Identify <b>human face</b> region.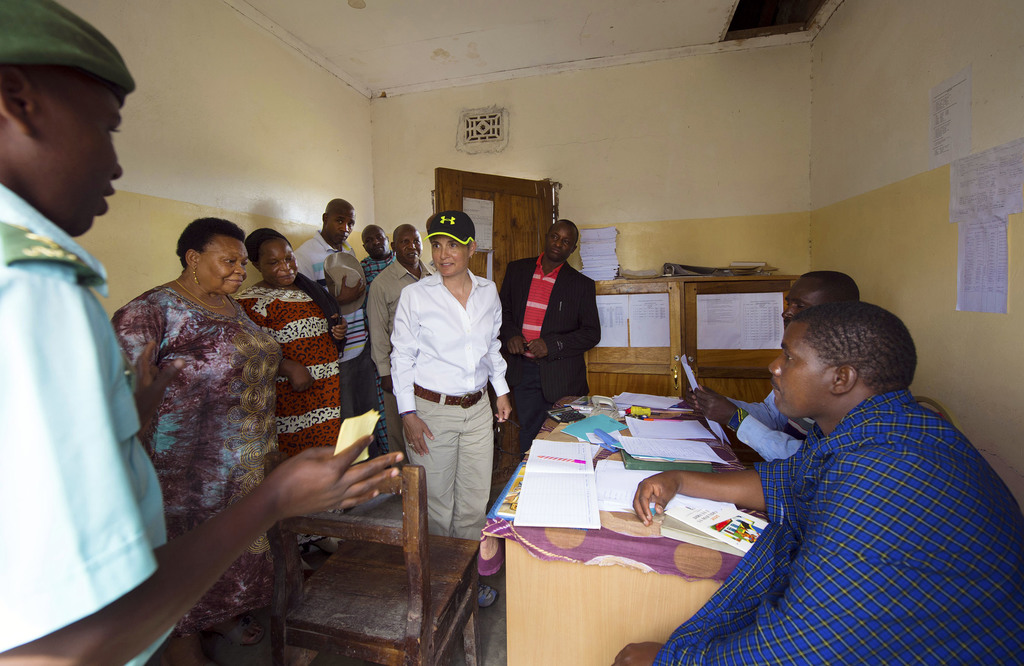
Region: [x1=538, y1=227, x2=578, y2=261].
